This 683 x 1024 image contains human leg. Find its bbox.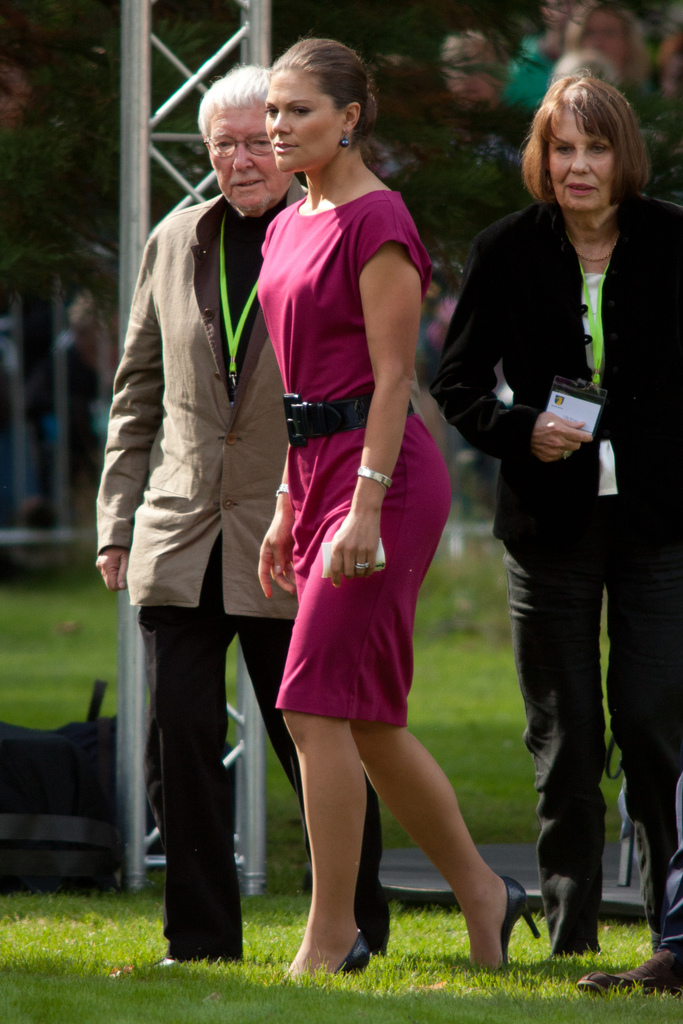
{"left": 607, "top": 536, "right": 682, "bottom": 946}.
